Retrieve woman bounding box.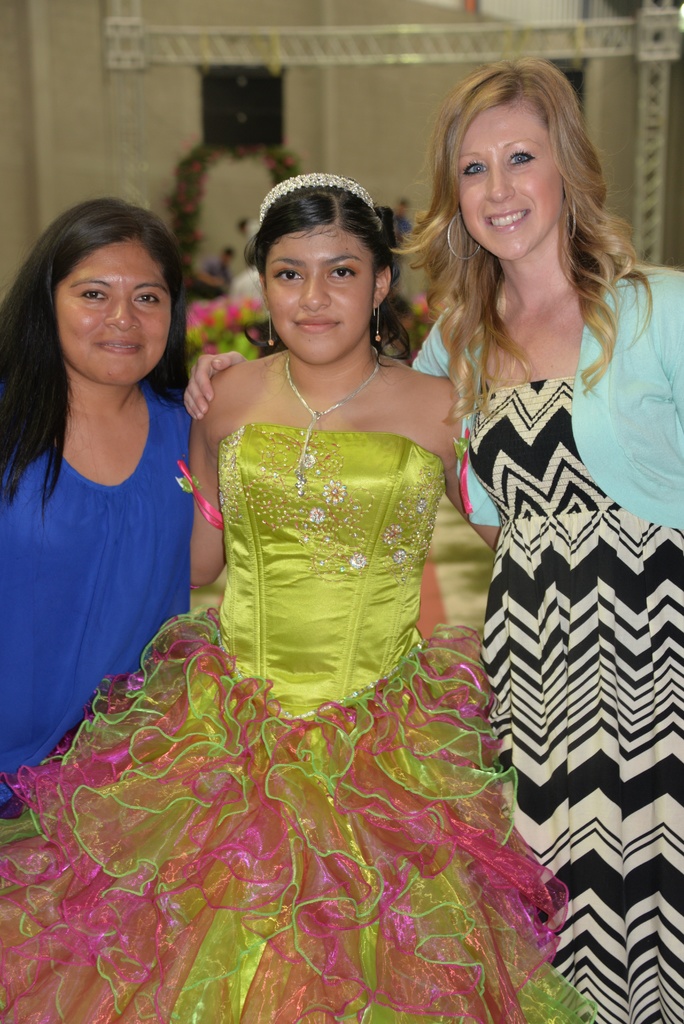
Bounding box: <region>0, 167, 596, 1023</region>.
